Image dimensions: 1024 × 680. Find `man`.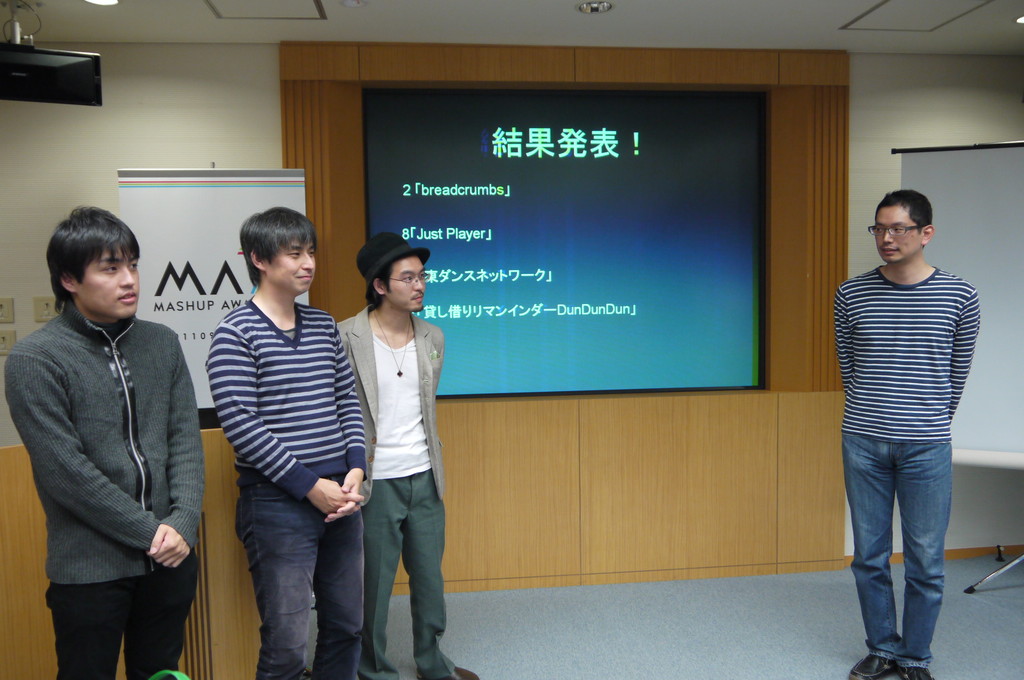
829/179/990/672.
